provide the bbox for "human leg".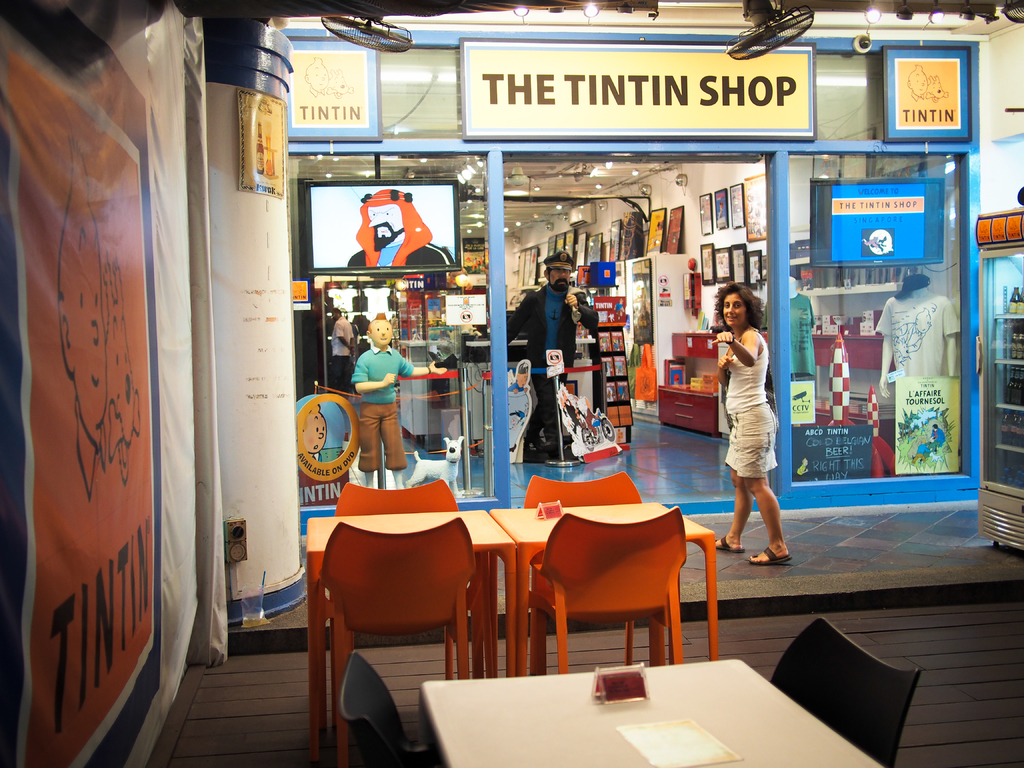
pyautogui.locateOnScreen(356, 405, 375, 477).
